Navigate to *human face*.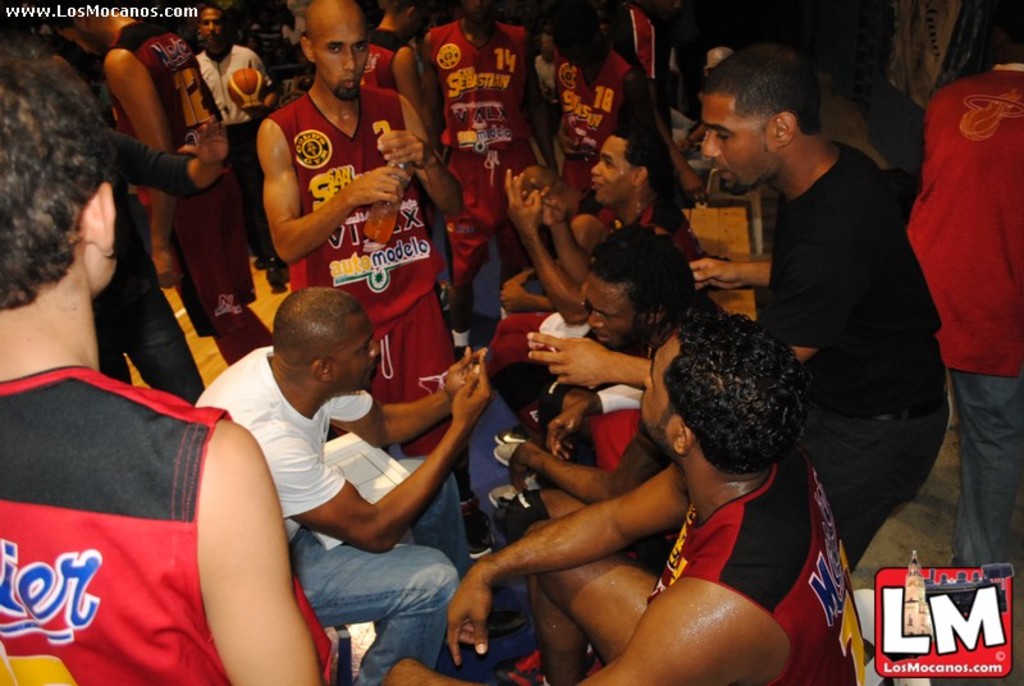
Navigation target: bbox=(314, 9, 367, 95).
